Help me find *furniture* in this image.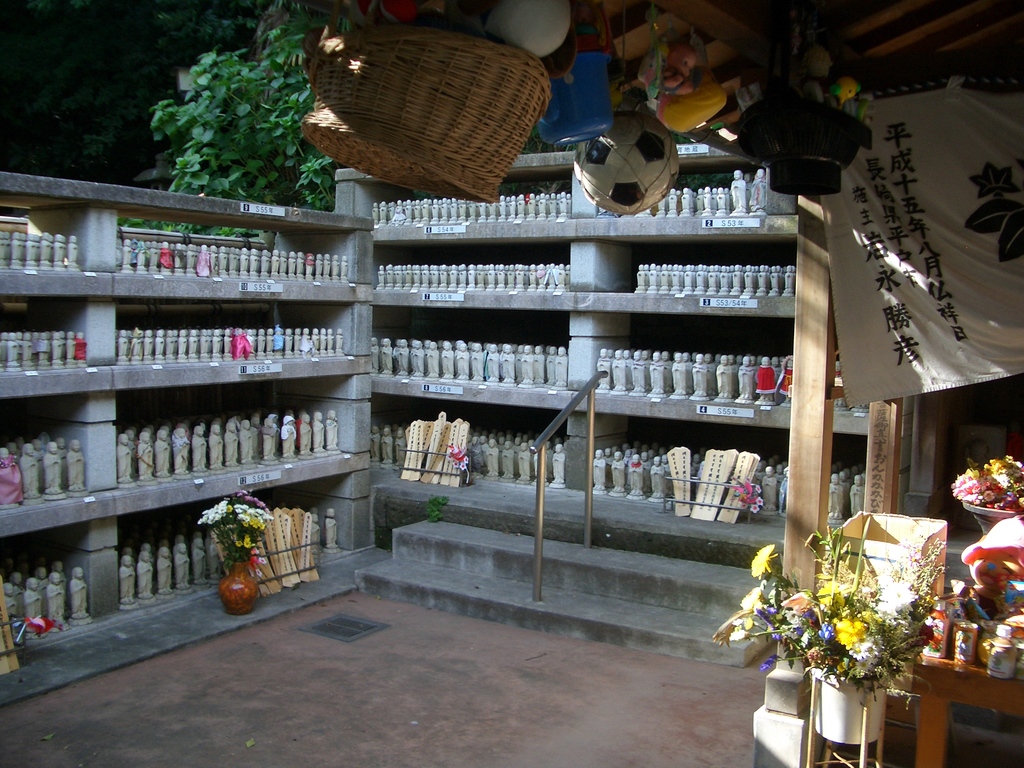
Found it: x1=912 y1=640 x2=1023 y2=767.
